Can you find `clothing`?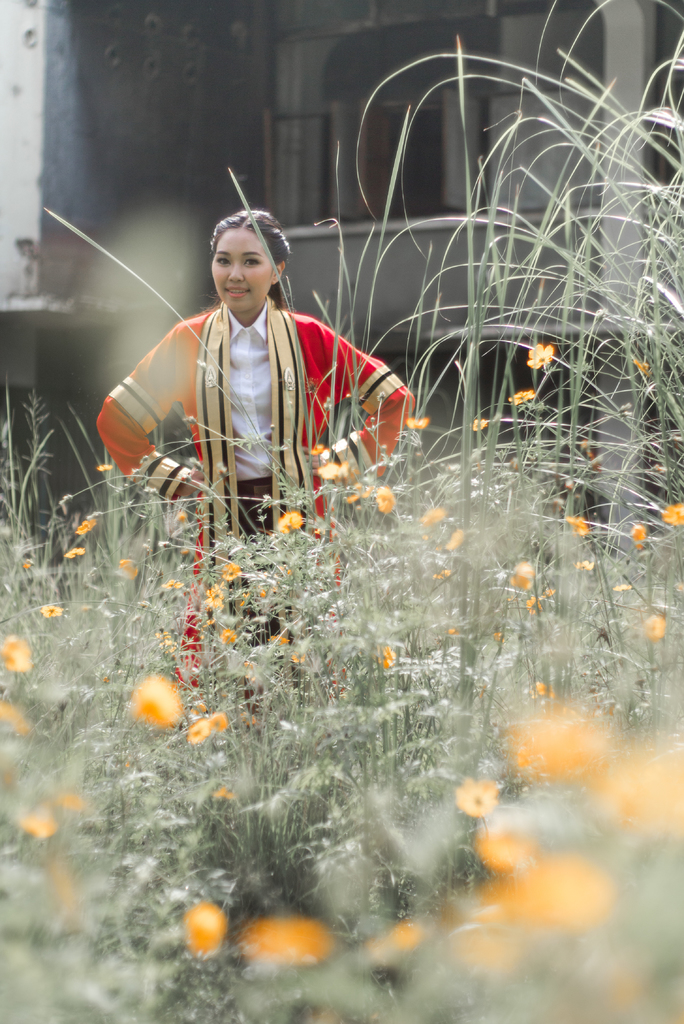
Yes, bounding box: detection(100, 294, 415, 710).
